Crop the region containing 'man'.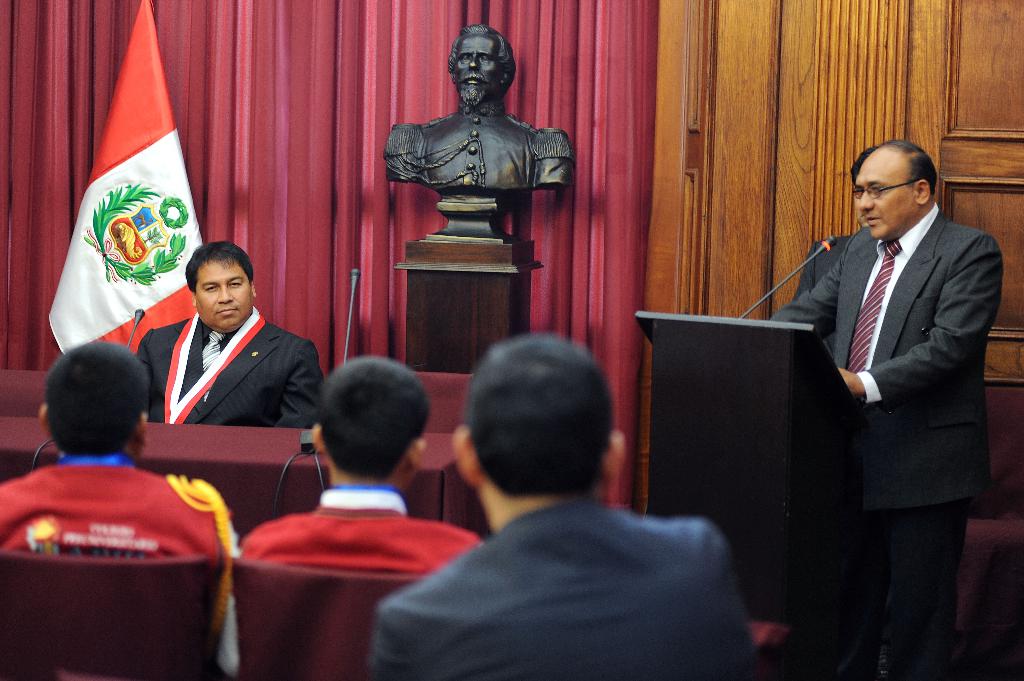
Crop region: bbox=[135, 241, 324, 428].
